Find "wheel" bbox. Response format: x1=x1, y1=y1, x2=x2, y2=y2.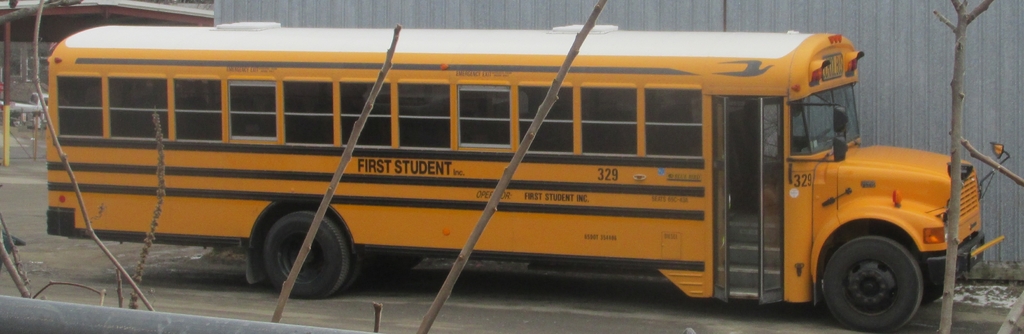
x1=815, y1=123, x2=829, y2=138.
